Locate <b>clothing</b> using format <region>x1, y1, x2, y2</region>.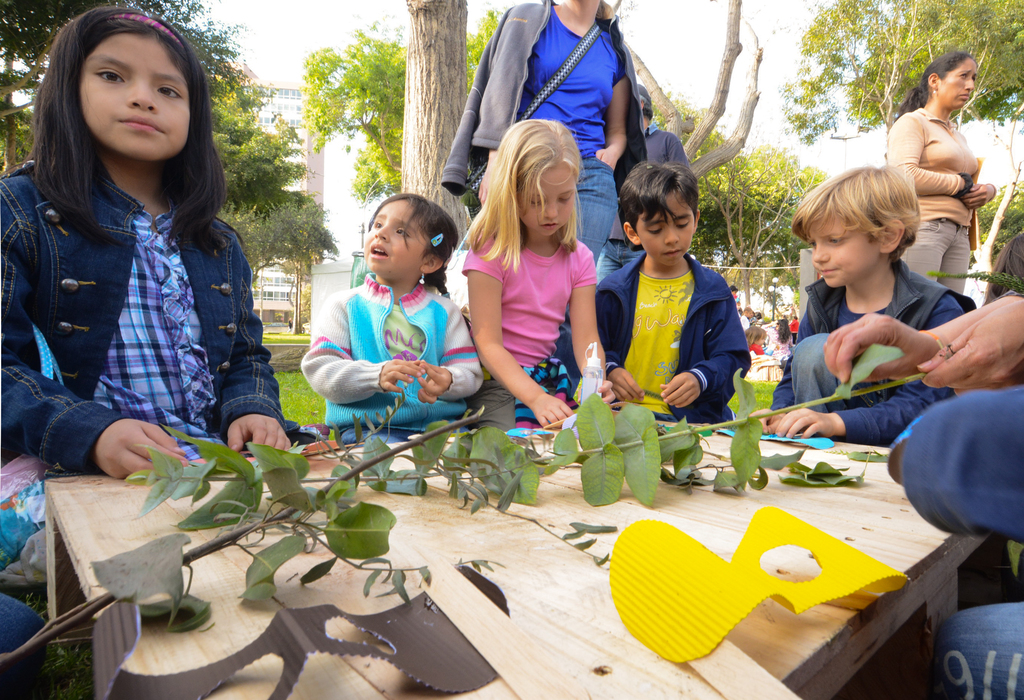
<region>0, 143, 318, 492</region>.
